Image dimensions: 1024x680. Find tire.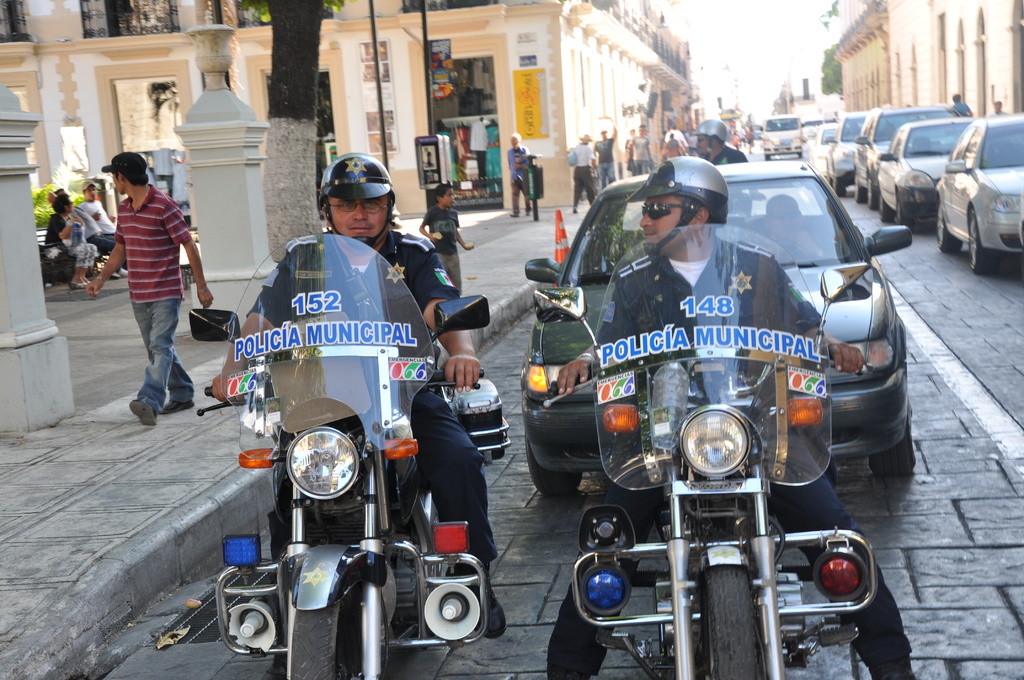
(895, 191, 908, 232).
